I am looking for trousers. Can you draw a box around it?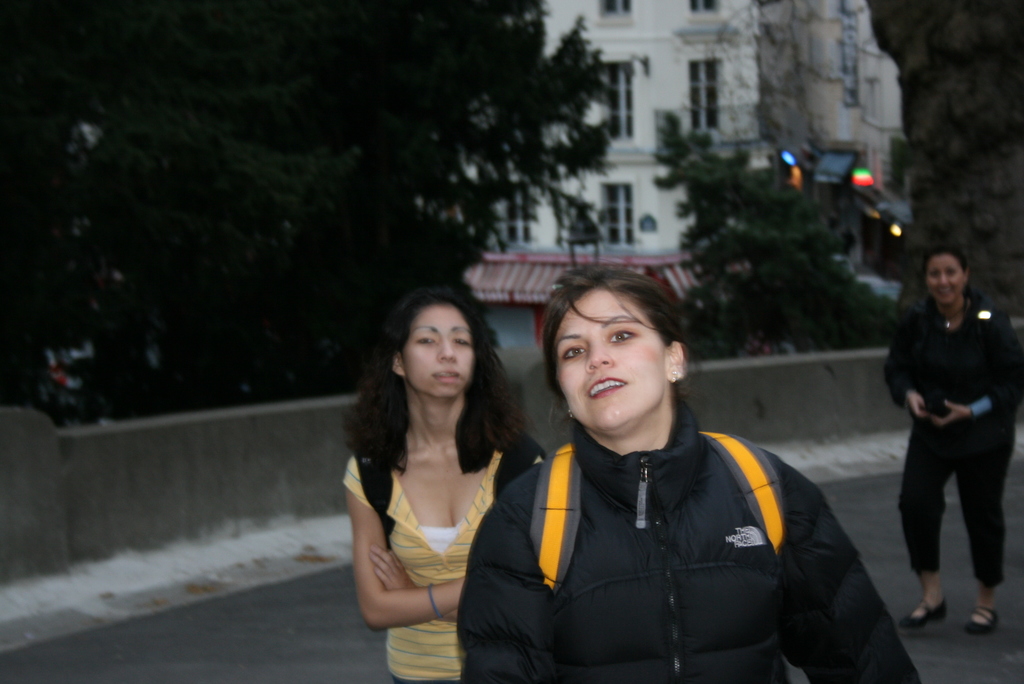
Sure, the bounding box is l=900, t=419, r=1006, b=596.
